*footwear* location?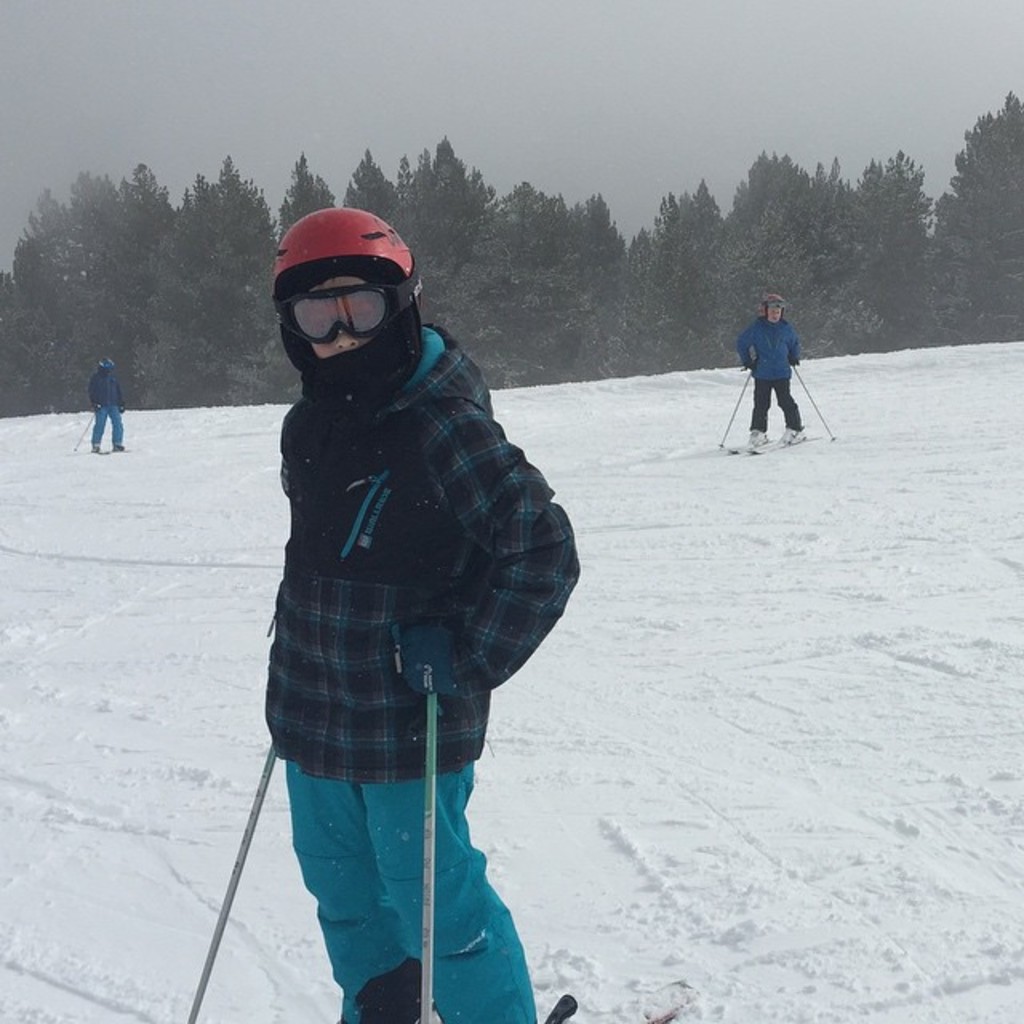
<region>776, 422, 808, 446</region>
